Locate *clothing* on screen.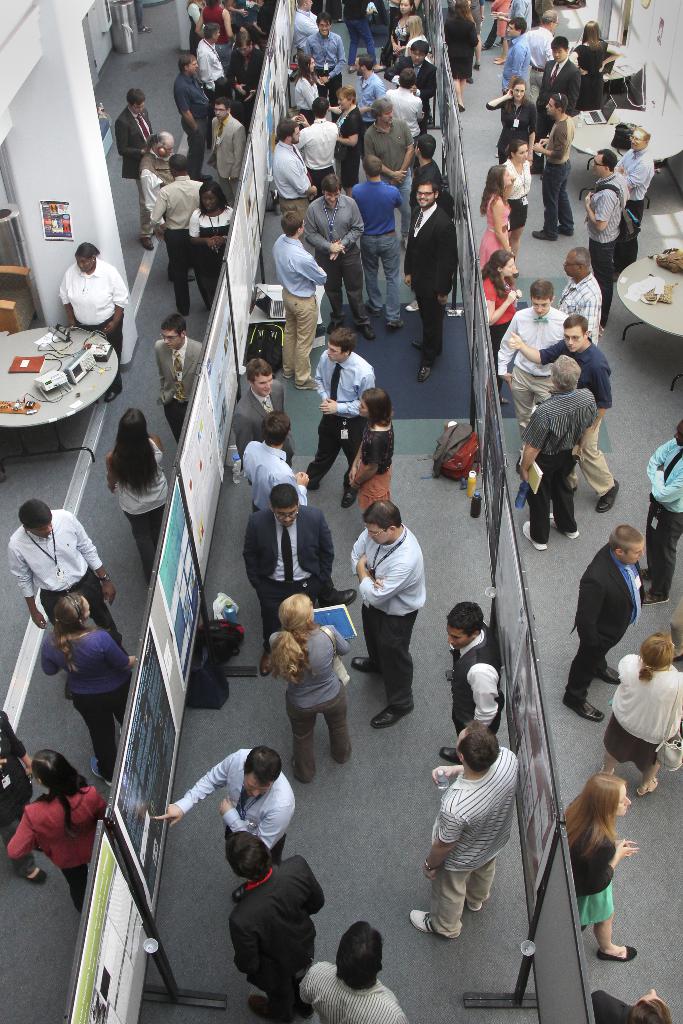
On screen at box(0, 707, 35, 875).
